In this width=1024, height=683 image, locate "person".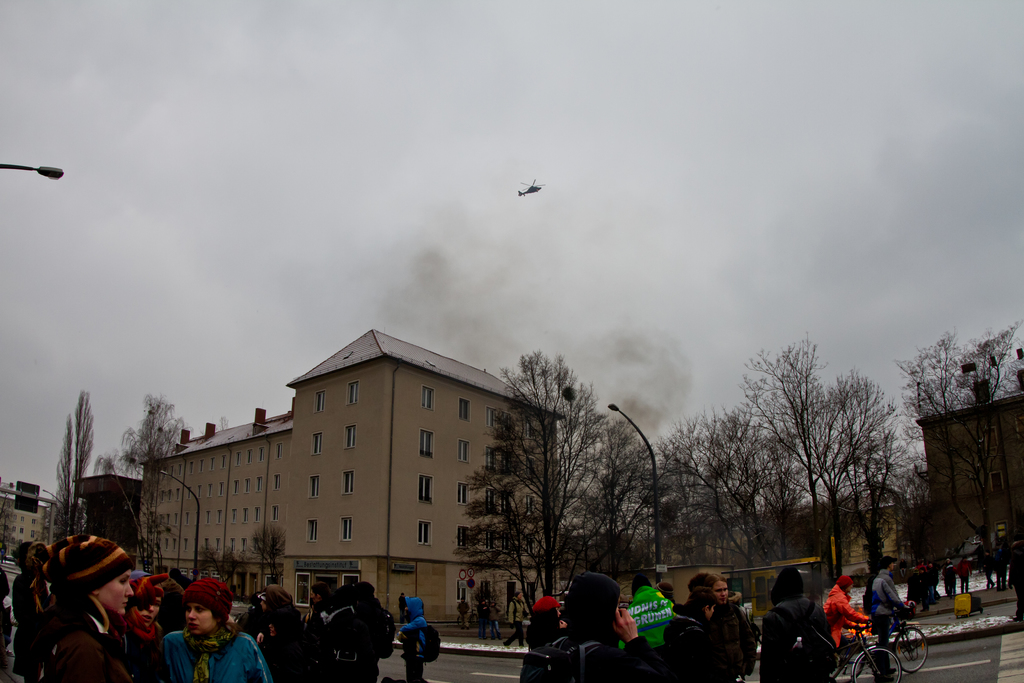
Bounding box: 397:597:441:682.
